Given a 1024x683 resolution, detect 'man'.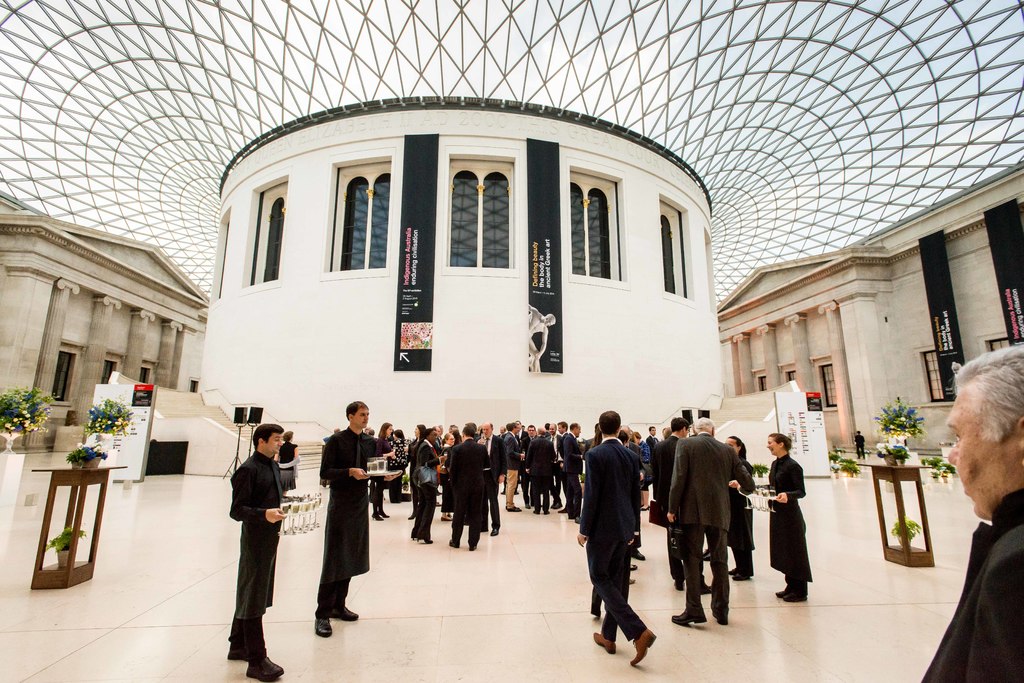
pyautogui.locateOnScreen(205, 414, 289, 660).
